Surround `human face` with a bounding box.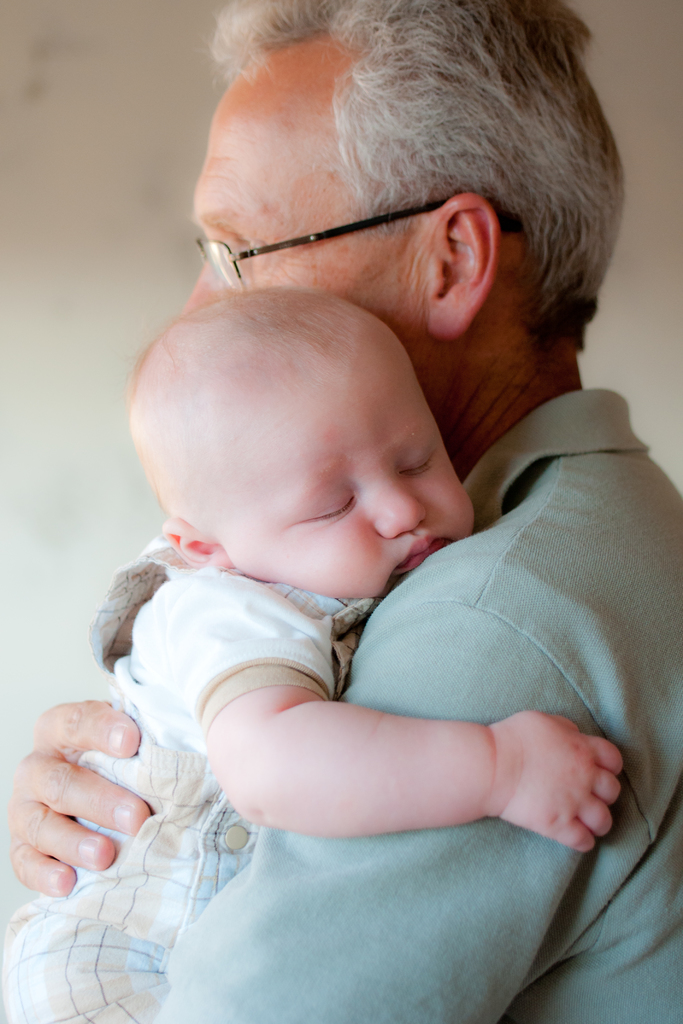
box=[175, 61, 429, 407].
